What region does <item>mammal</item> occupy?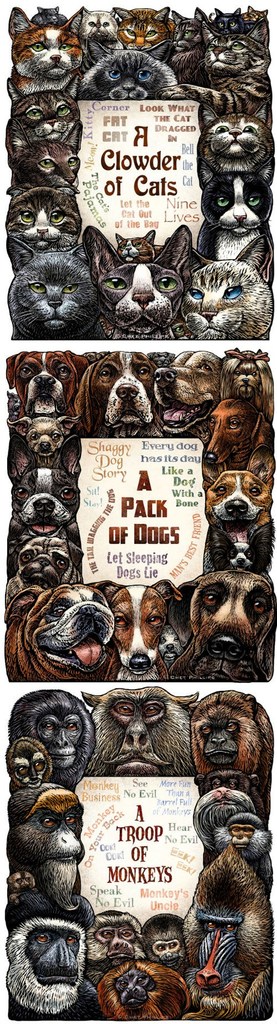
rect(114, 4, 173, 50).
